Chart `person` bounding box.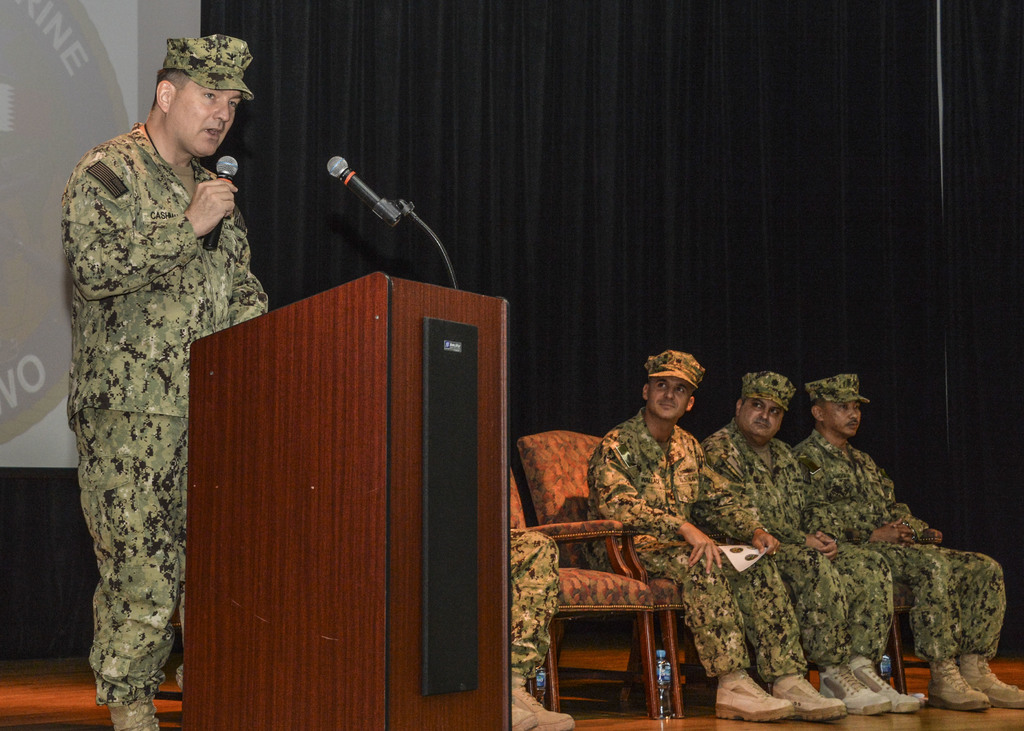
Charted: pyautogui.locateOnScreen(580, 349, 848, 725).
